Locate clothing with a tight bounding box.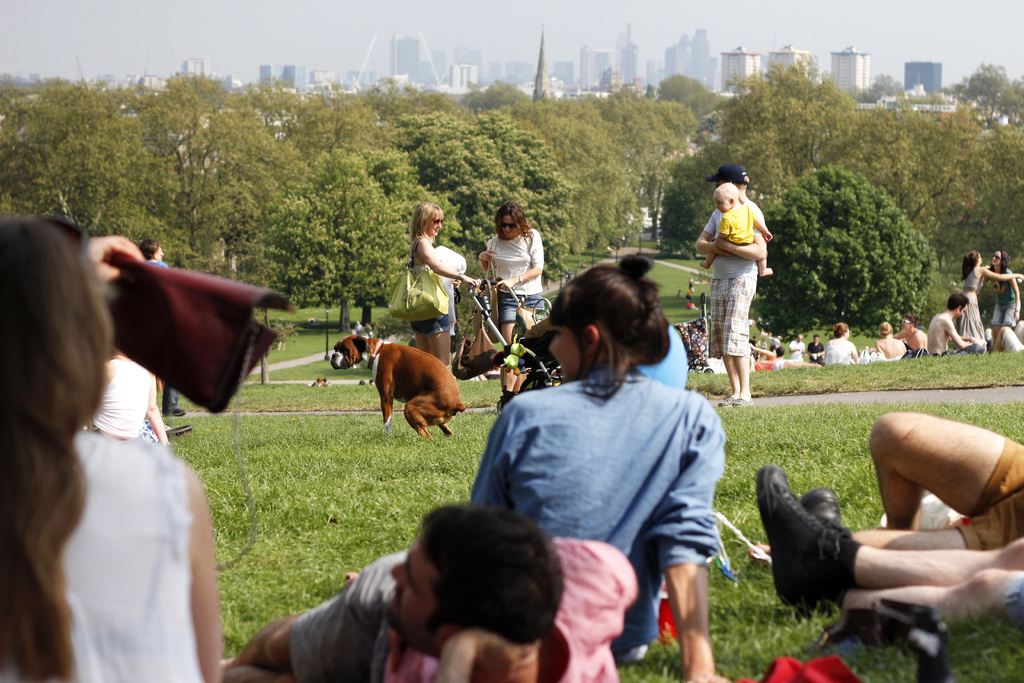
x1=959, y1=436, x2=1023, y2=541.
